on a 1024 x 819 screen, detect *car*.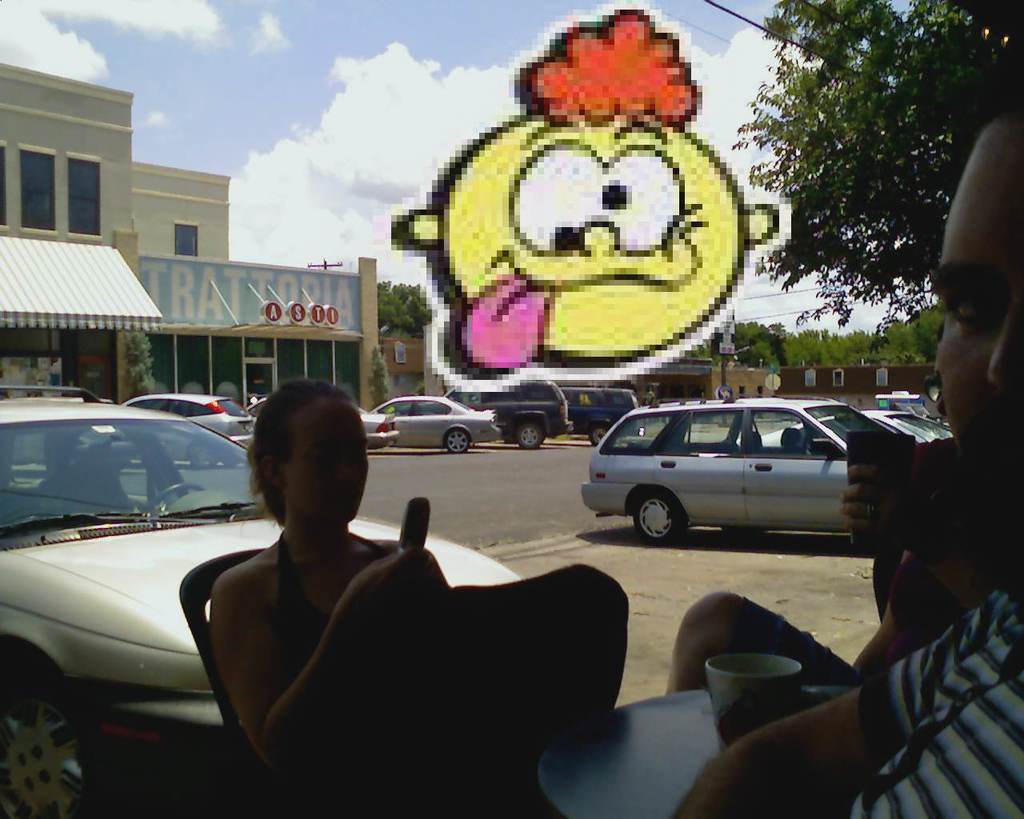
373:394:502:457.
